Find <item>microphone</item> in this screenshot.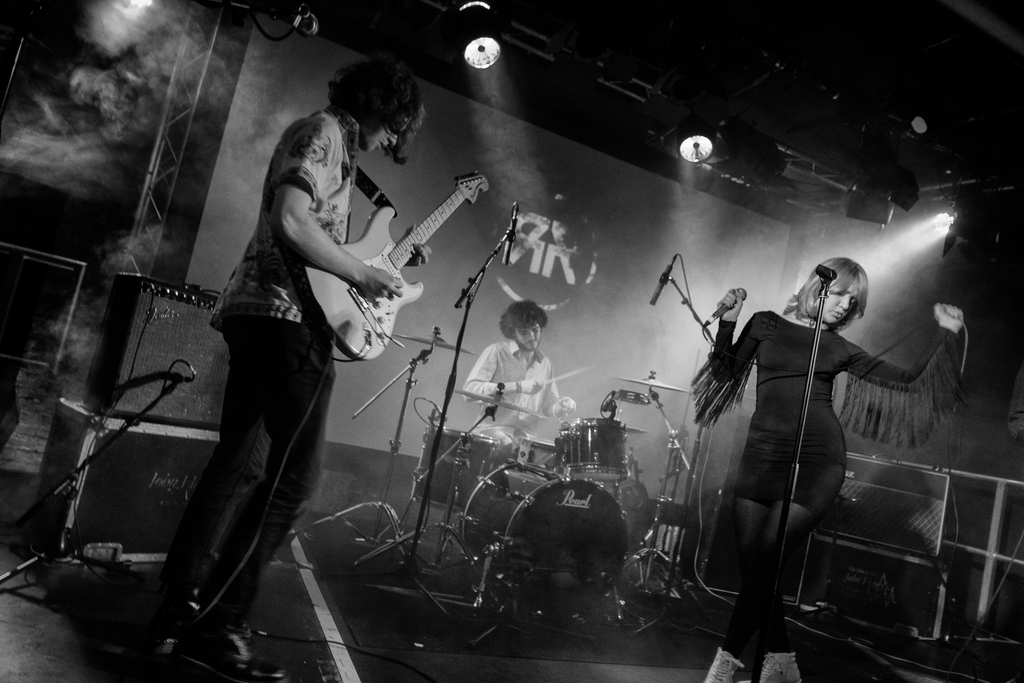
The bounding box for <item>microphone</item> is bbox=[714, 285, 746, 318].
